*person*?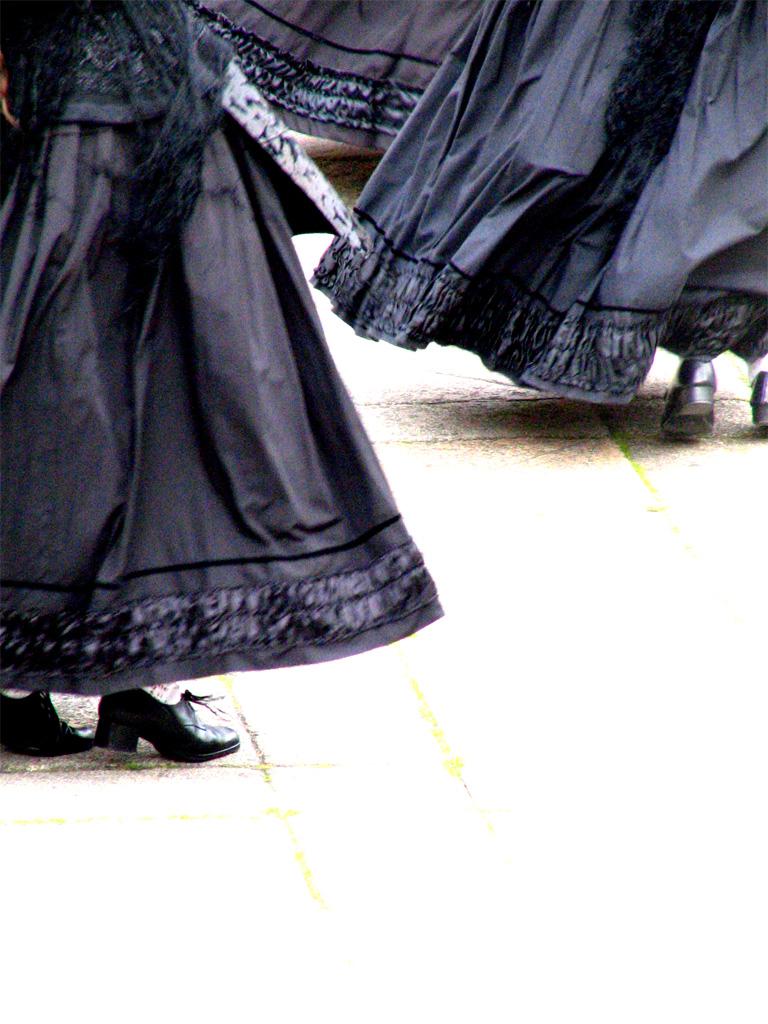
[309, 0, 767, 441]
